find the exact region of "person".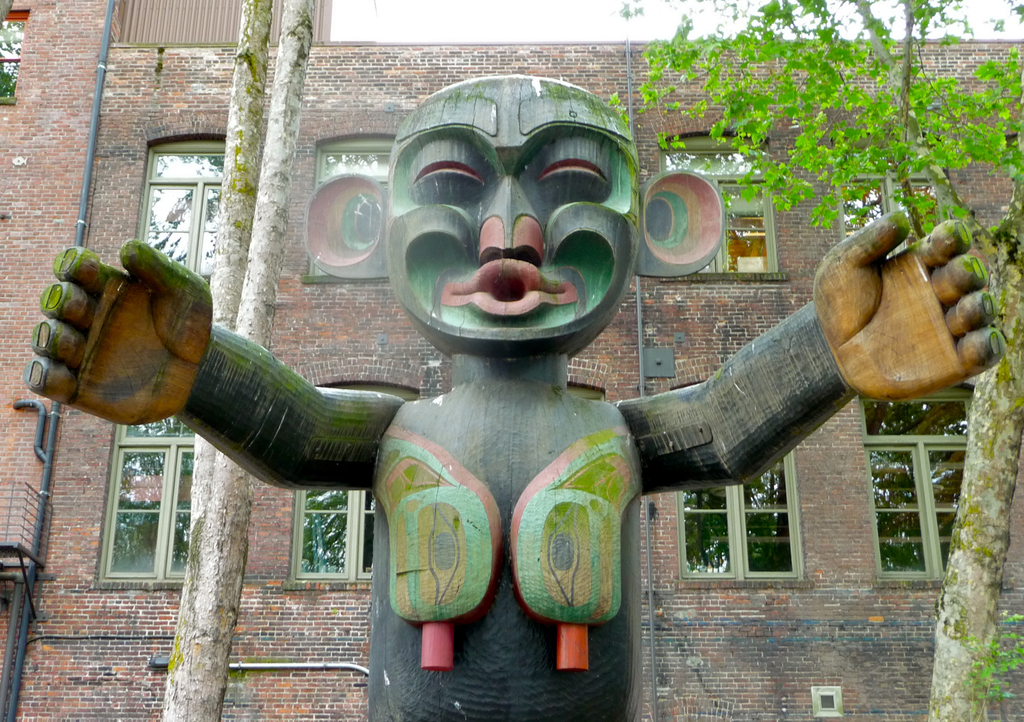
Exact region: {"left": 20, "top": 70, "right": 1006, "bottom": 721}.
